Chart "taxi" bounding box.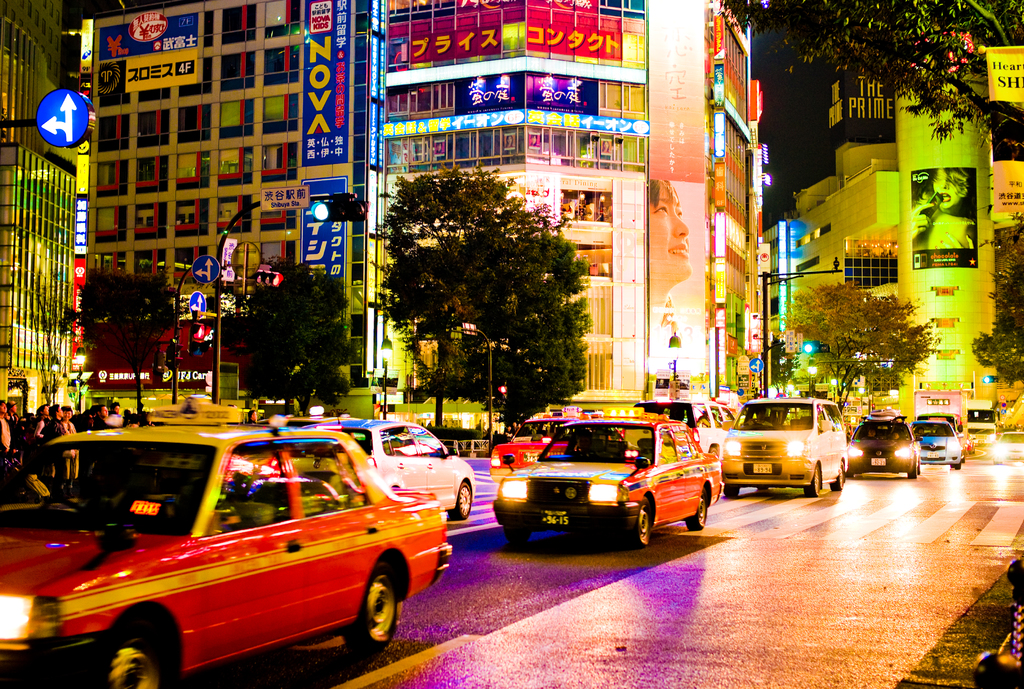
Charted: 716, 395, 845, 497.
